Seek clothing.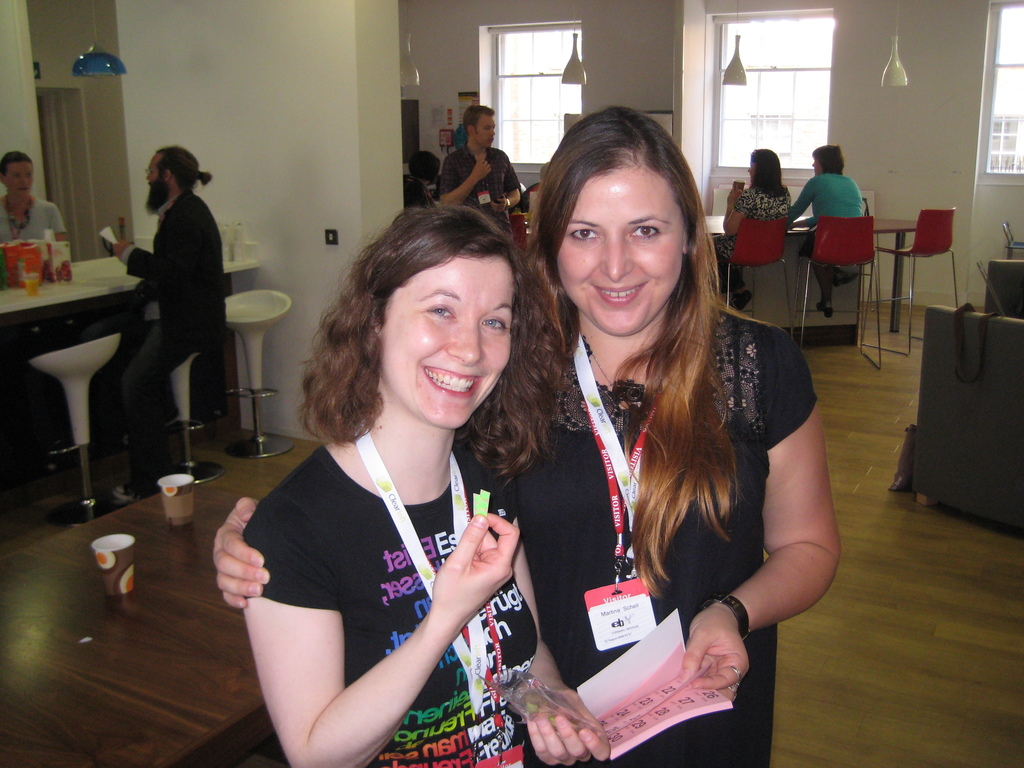
<bbox>438, 135, 518, 240</bbox>.
